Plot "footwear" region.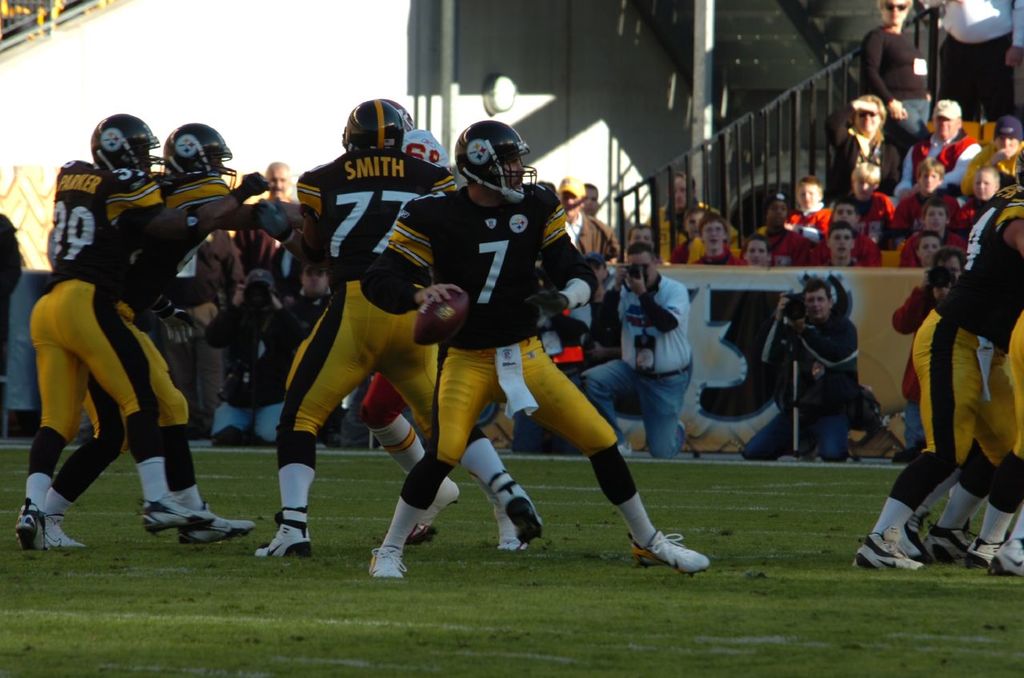
Plotted at l=143, t=495, r=209, b=536.
